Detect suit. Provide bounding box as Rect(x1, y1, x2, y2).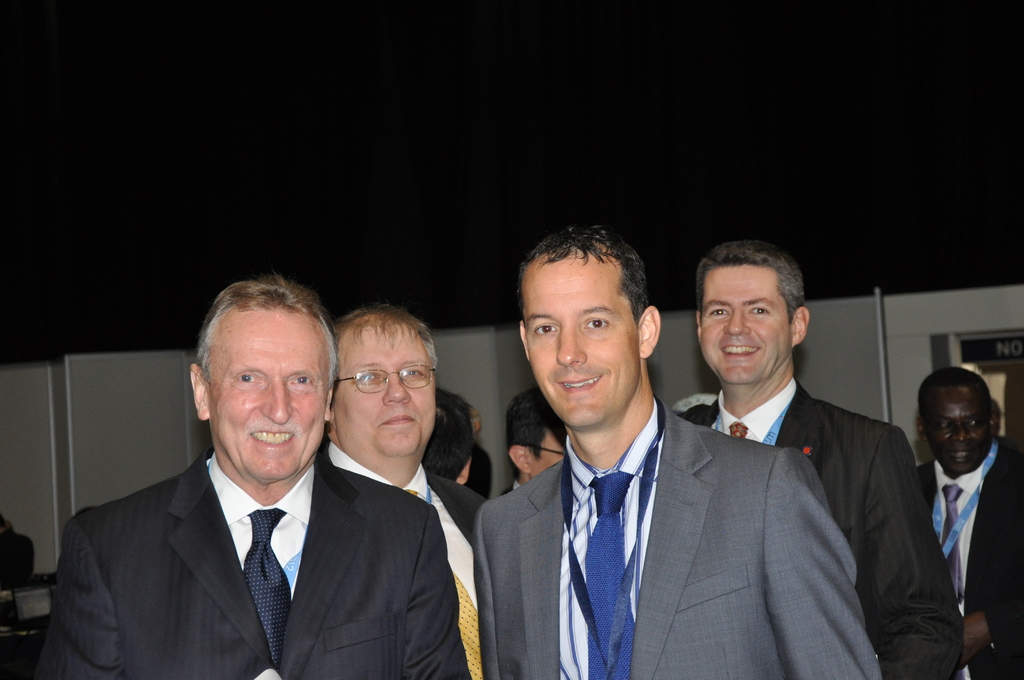
Rect(321, 439, 495, 679).
